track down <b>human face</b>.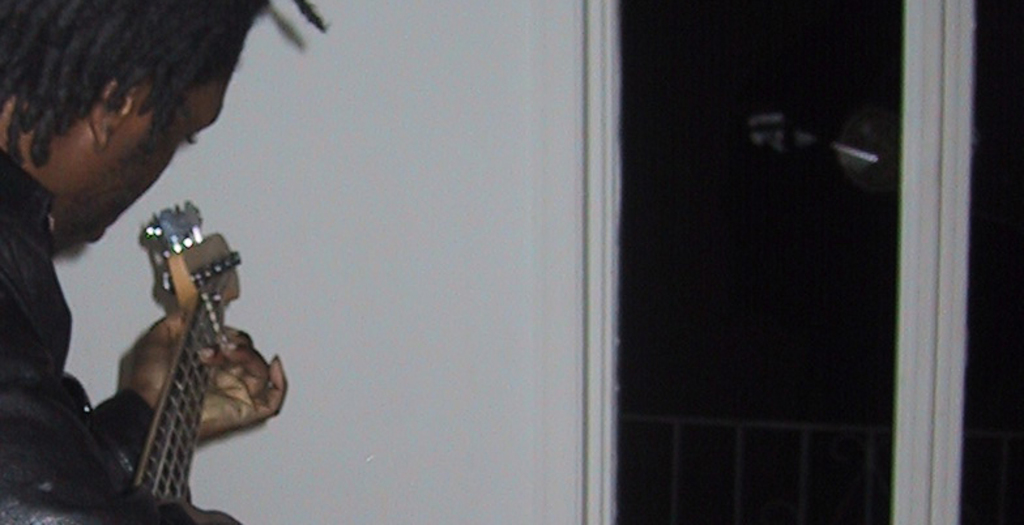
Tracked to [x1=61, y1=63, x2=229, y2=243].
